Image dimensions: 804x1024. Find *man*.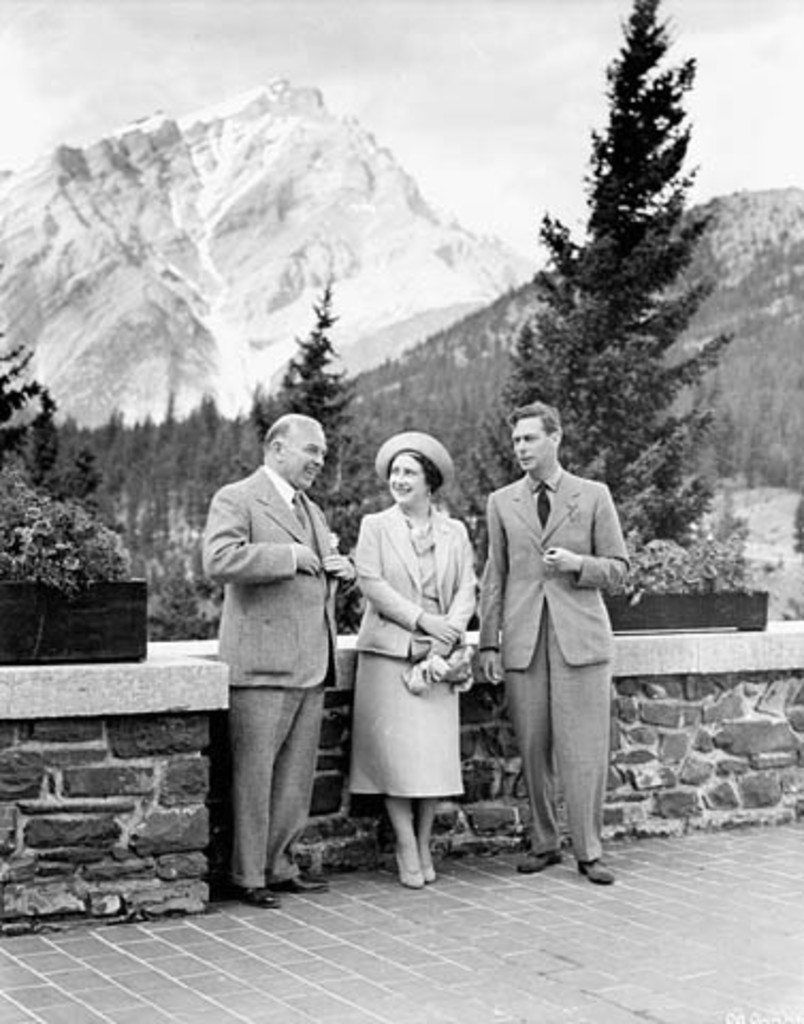
473, 393, 644, 911.
